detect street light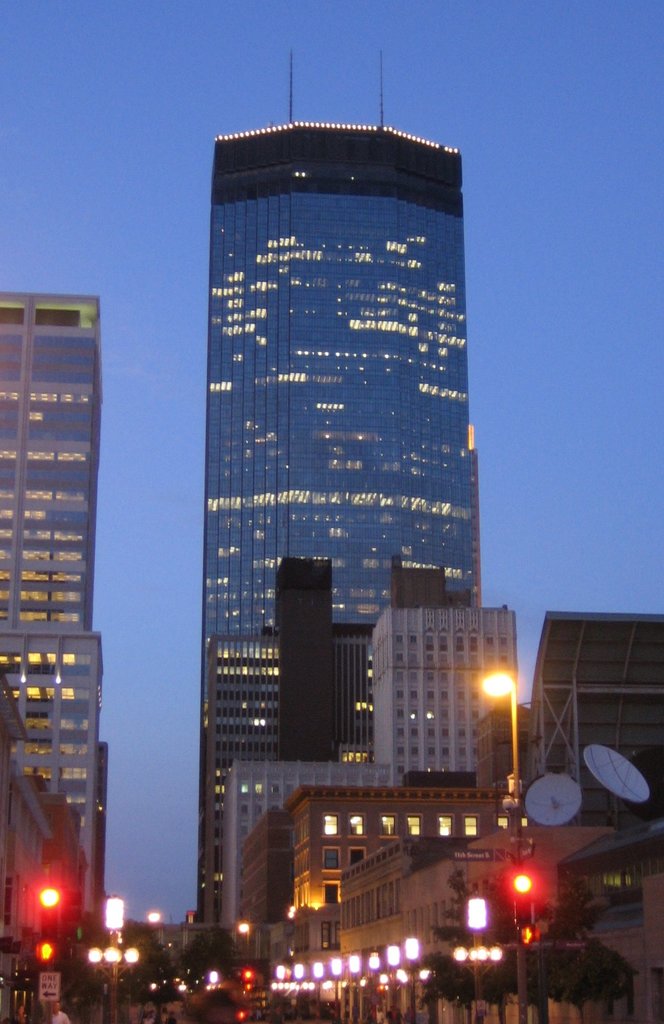
[475,667,528,1023]
